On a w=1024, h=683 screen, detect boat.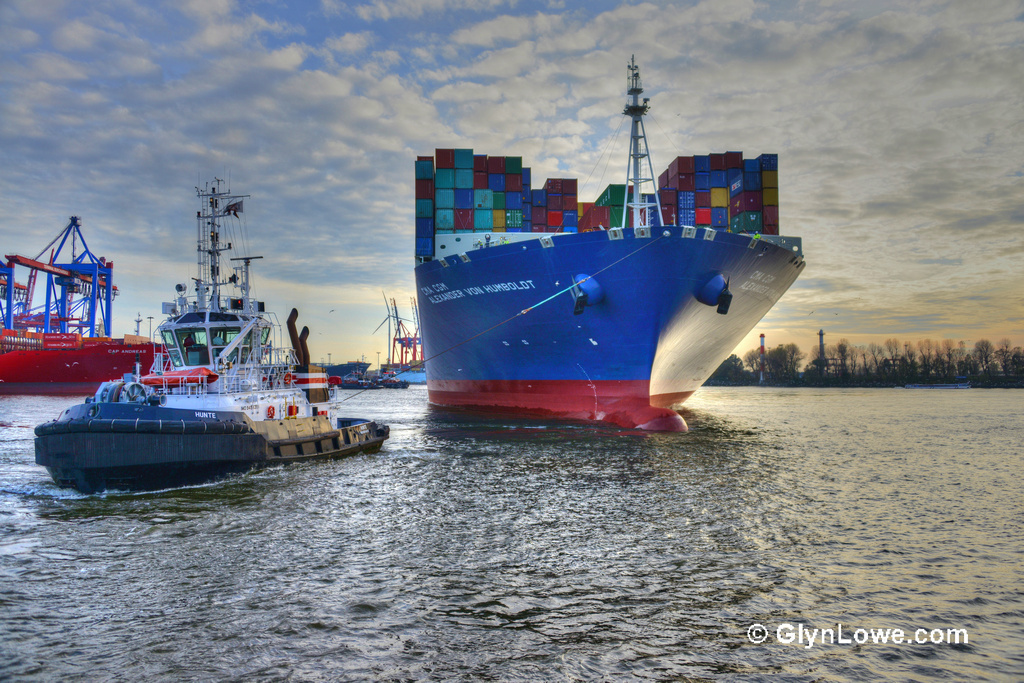
0/219/161/396.
